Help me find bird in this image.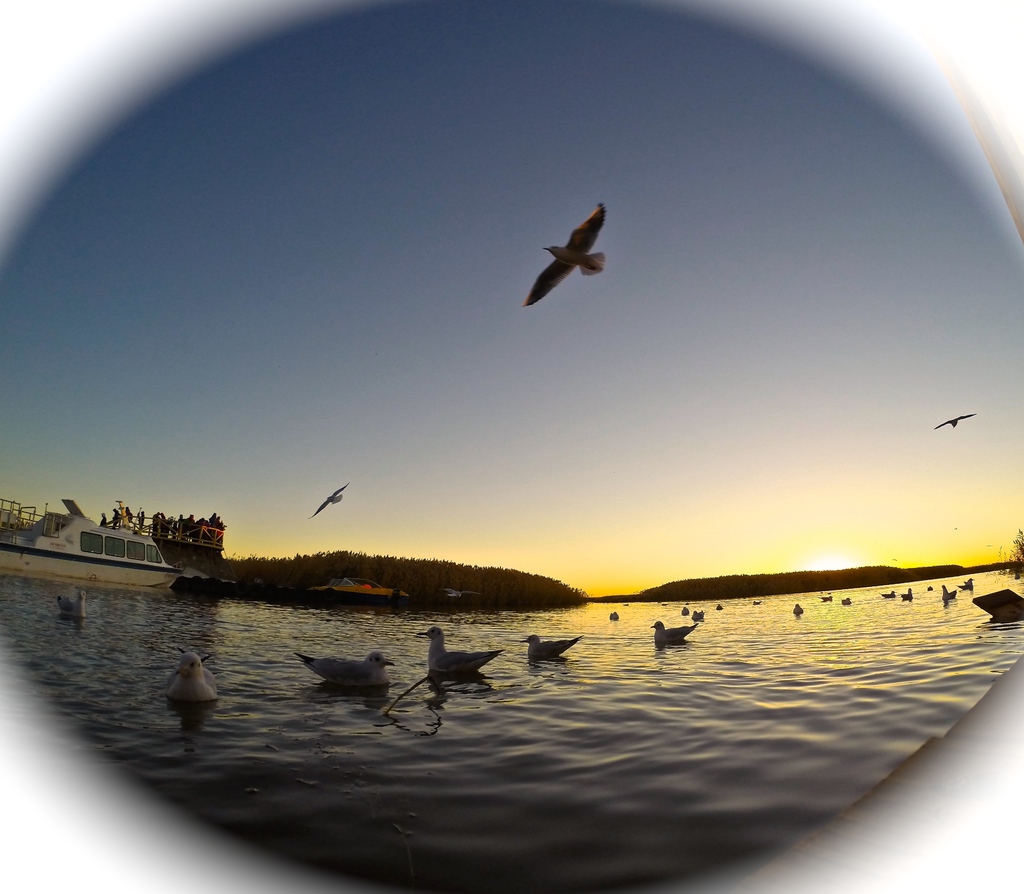
Found it: locate(714, 601, 723, 610).
